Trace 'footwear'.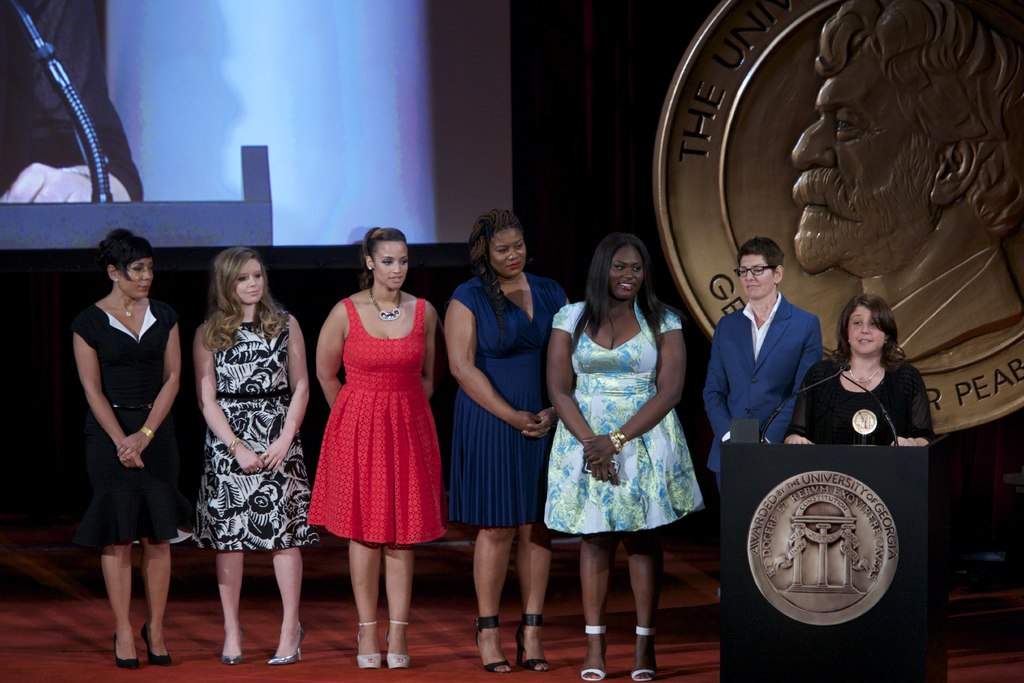
Traced to [141, 623, 172, 666].
